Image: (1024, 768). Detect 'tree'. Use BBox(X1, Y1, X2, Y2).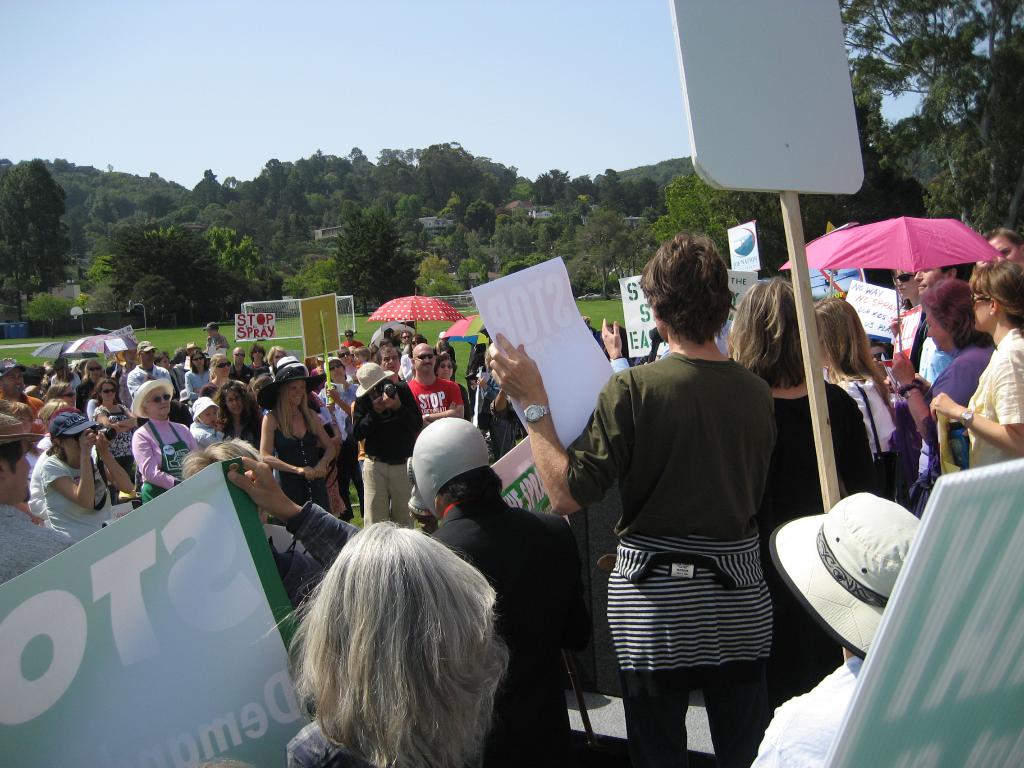
BBox(456, 260, 486, 290).
